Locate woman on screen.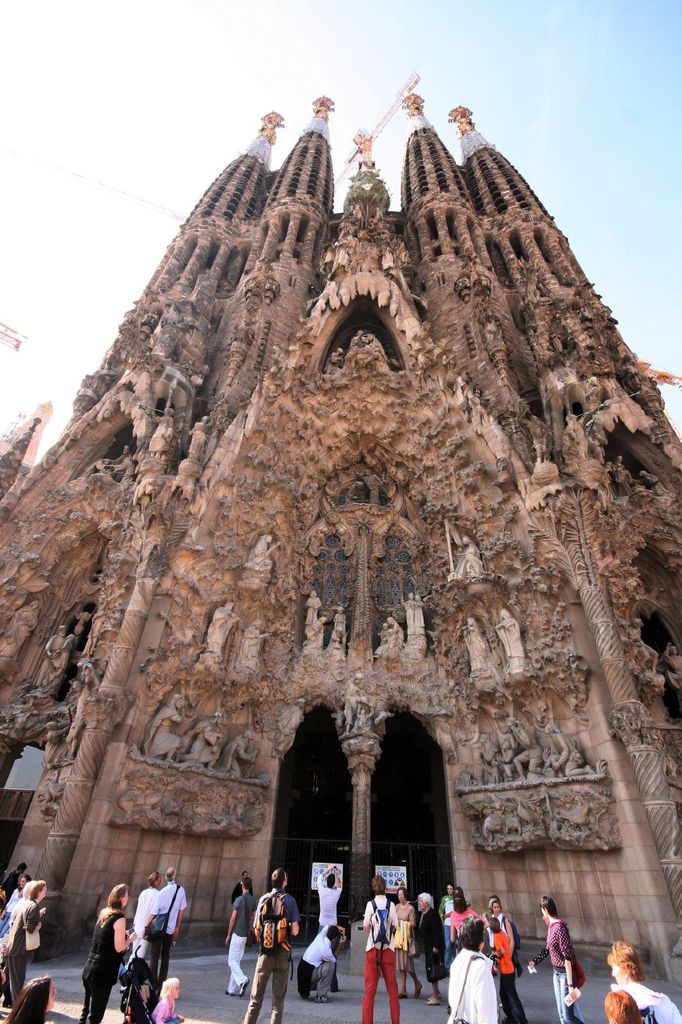
On screen at pyautogui.locateOnScreen(1, 975, 58, 1023).
